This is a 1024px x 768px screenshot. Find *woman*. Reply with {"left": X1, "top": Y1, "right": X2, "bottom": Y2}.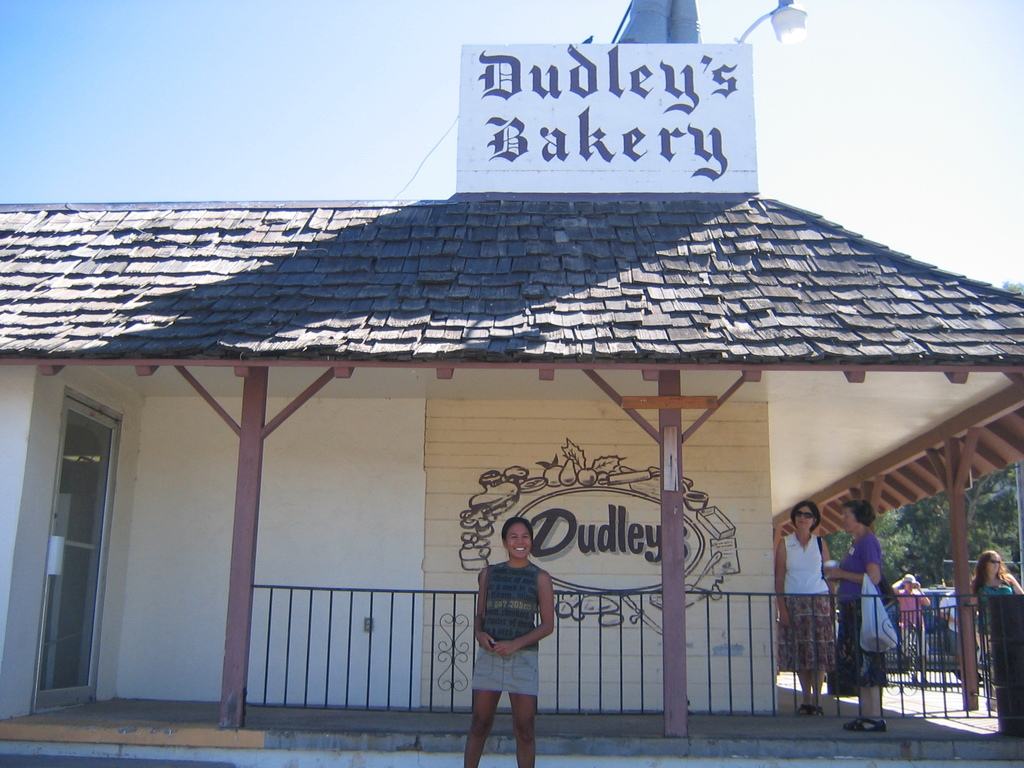
{"left": 826, "top": 495, "right": 890, "bottom": 733}.
